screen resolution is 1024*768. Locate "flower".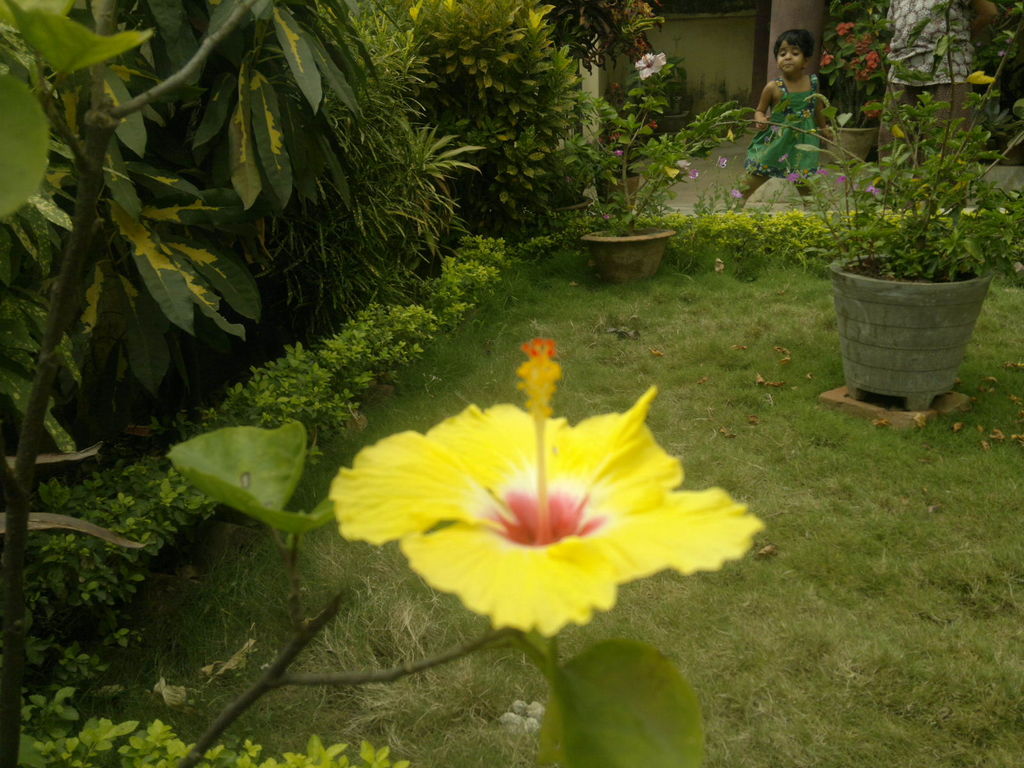
(612,149,624,157).
